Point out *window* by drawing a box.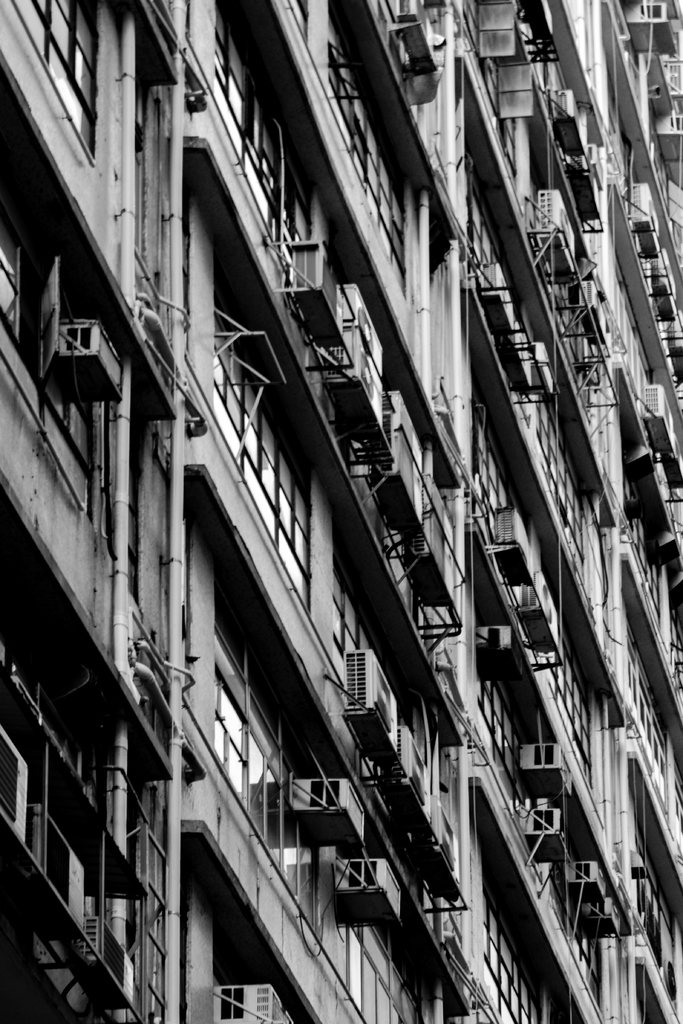
x1=205, y1=10, x2=317, y2=286.
